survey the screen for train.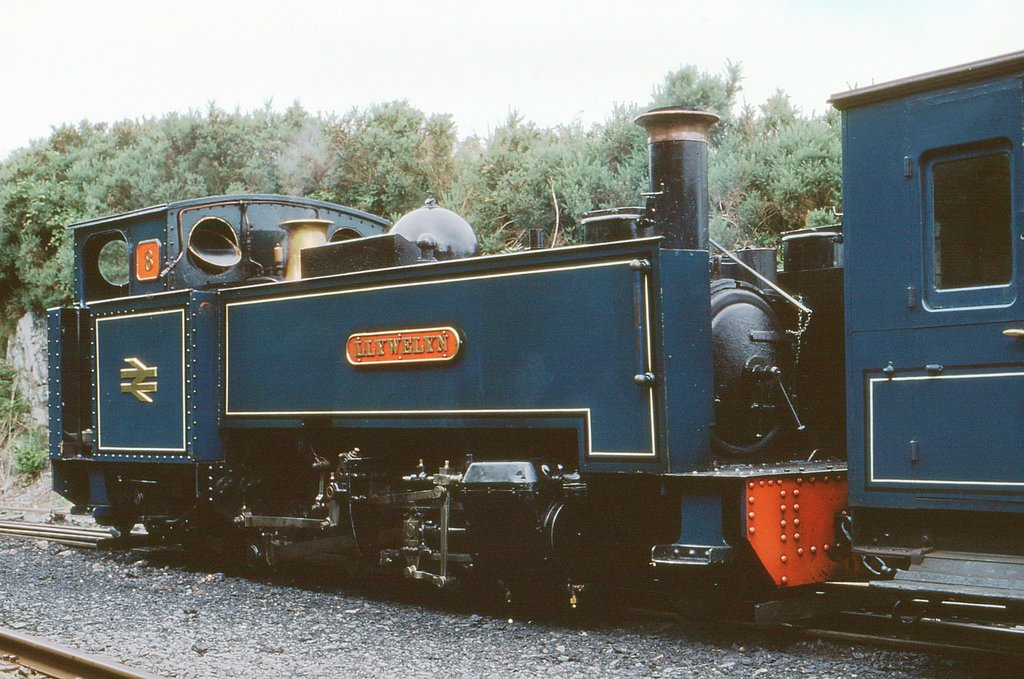
Survey found: bbox(44, 36, 1023, 678).
